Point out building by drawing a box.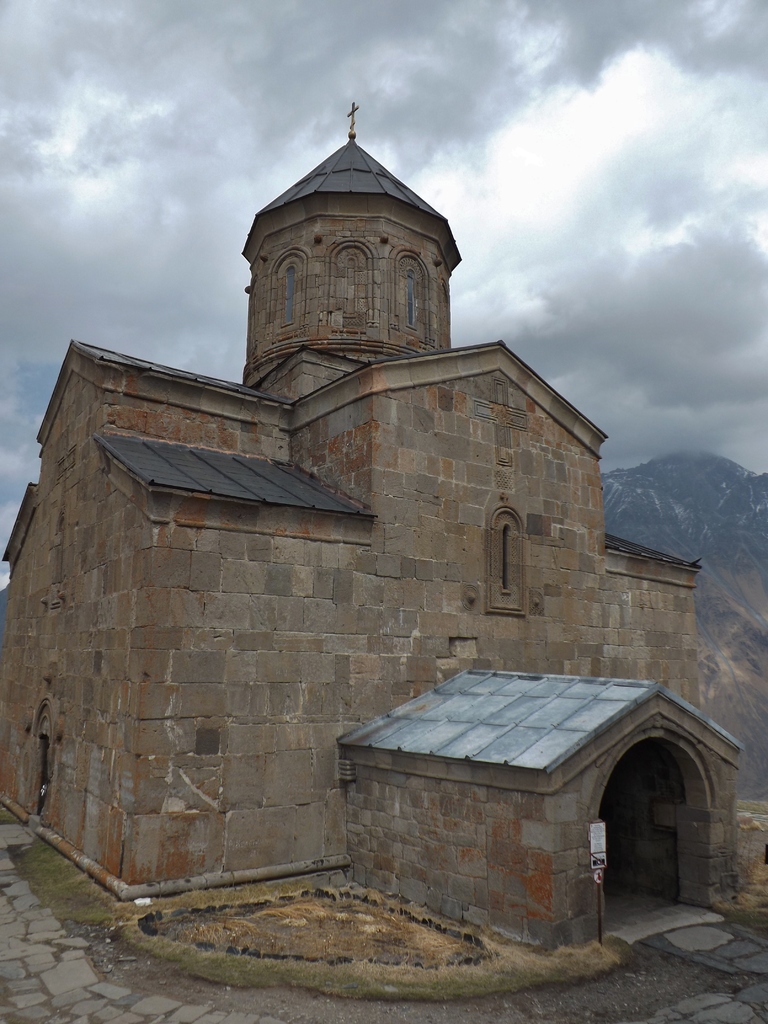
[x1=0, y1=99, x2=767, y2=960].
